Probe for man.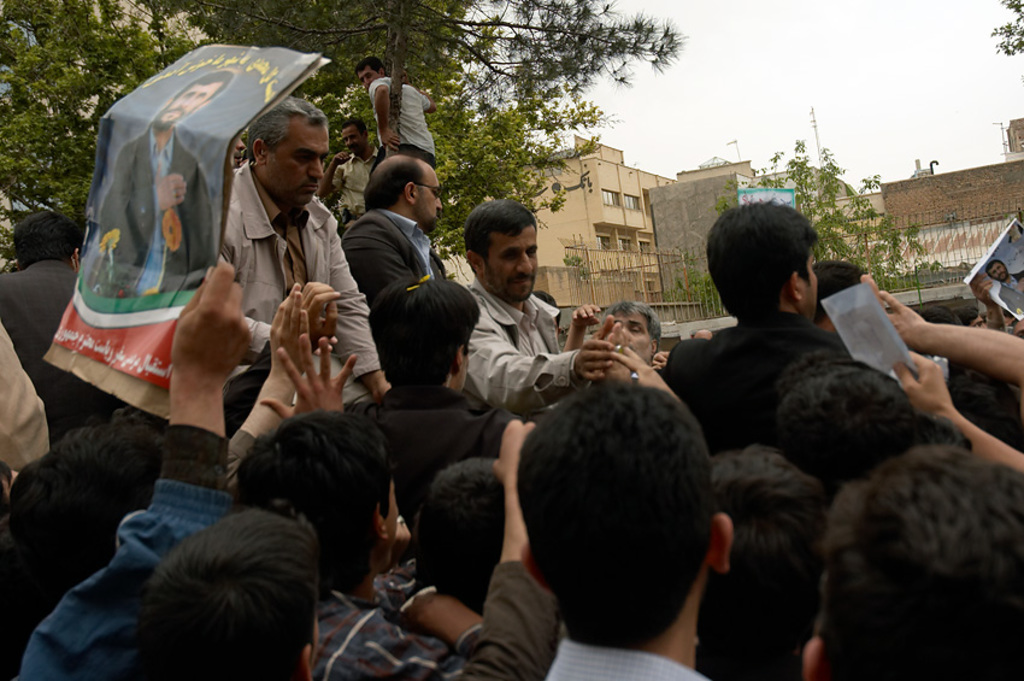
Probe result: [left=217, top=278, right=343, bottom=416].
